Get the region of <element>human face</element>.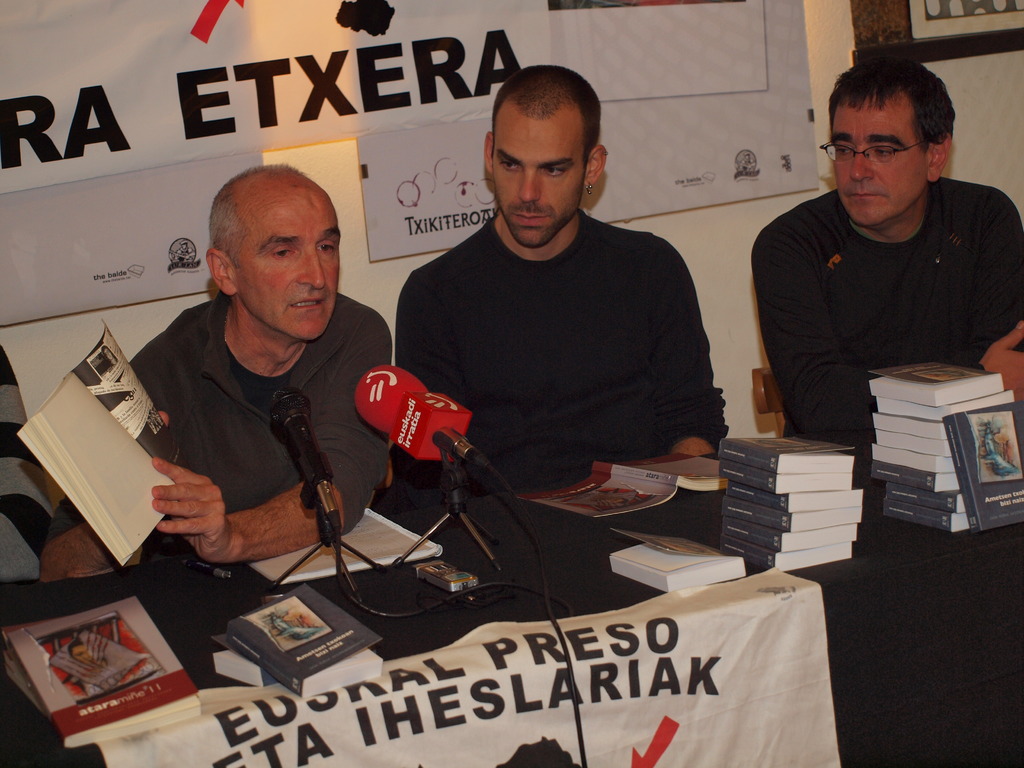
(left=487, top=95, right=588, bottom=249).
